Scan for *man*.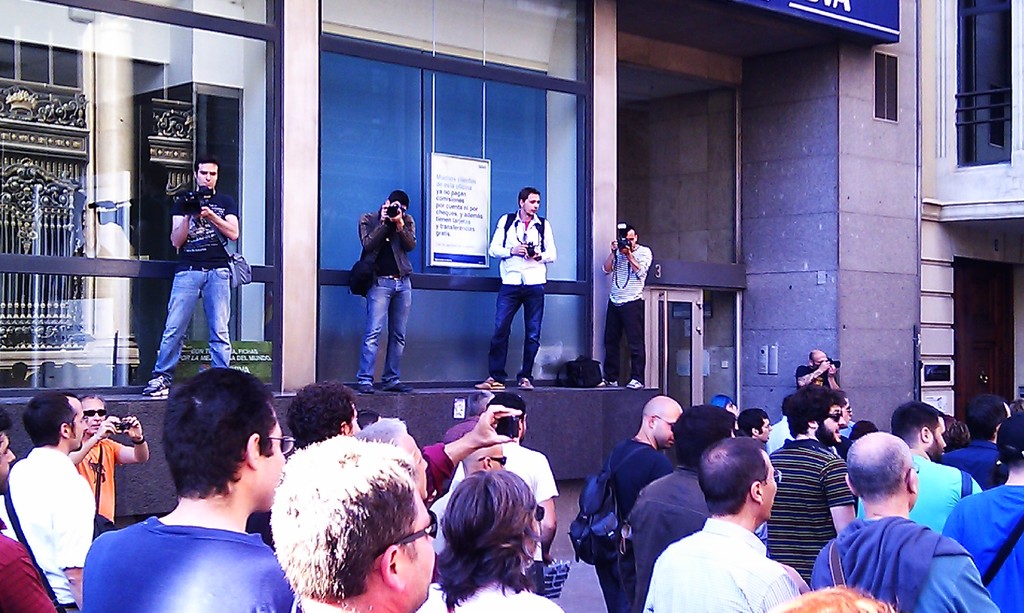
Scan result: crop(0, 390, 99, 612).
